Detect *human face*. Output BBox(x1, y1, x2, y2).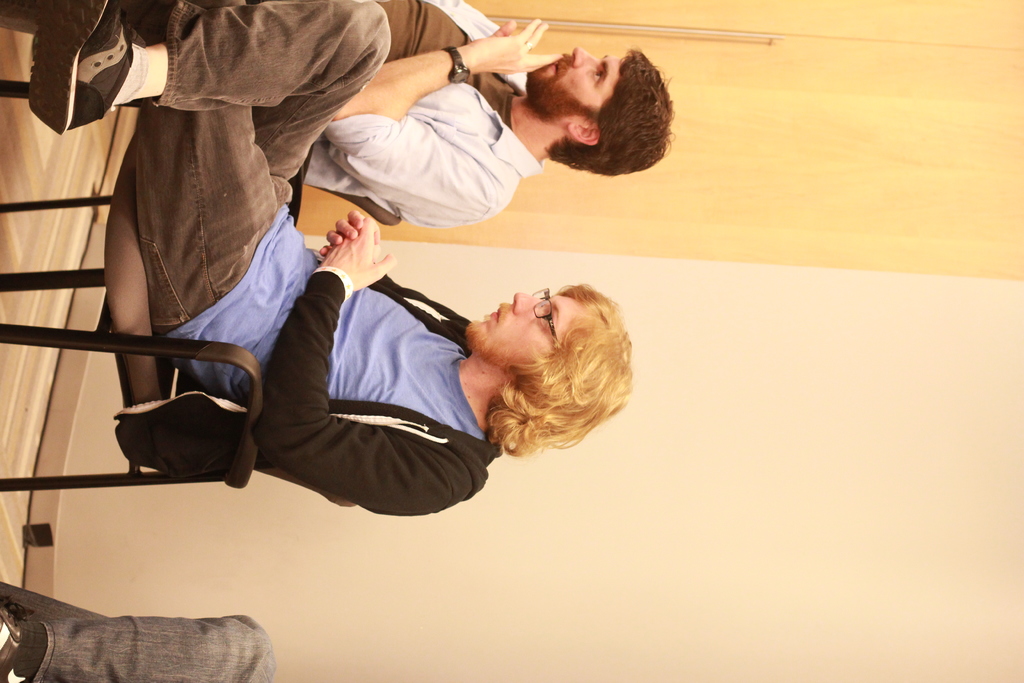
BBox(467, 283, 578, 384).
